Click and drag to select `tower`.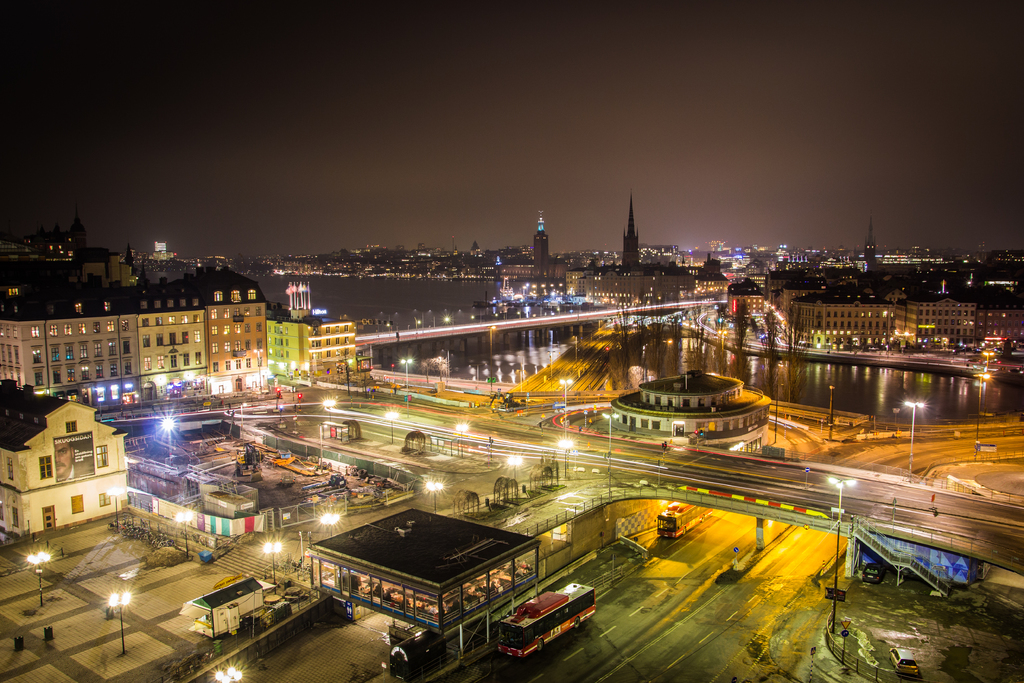
Selection: {"x1": 314, "y1": 323, "x2": 351, "y2": 391}.
